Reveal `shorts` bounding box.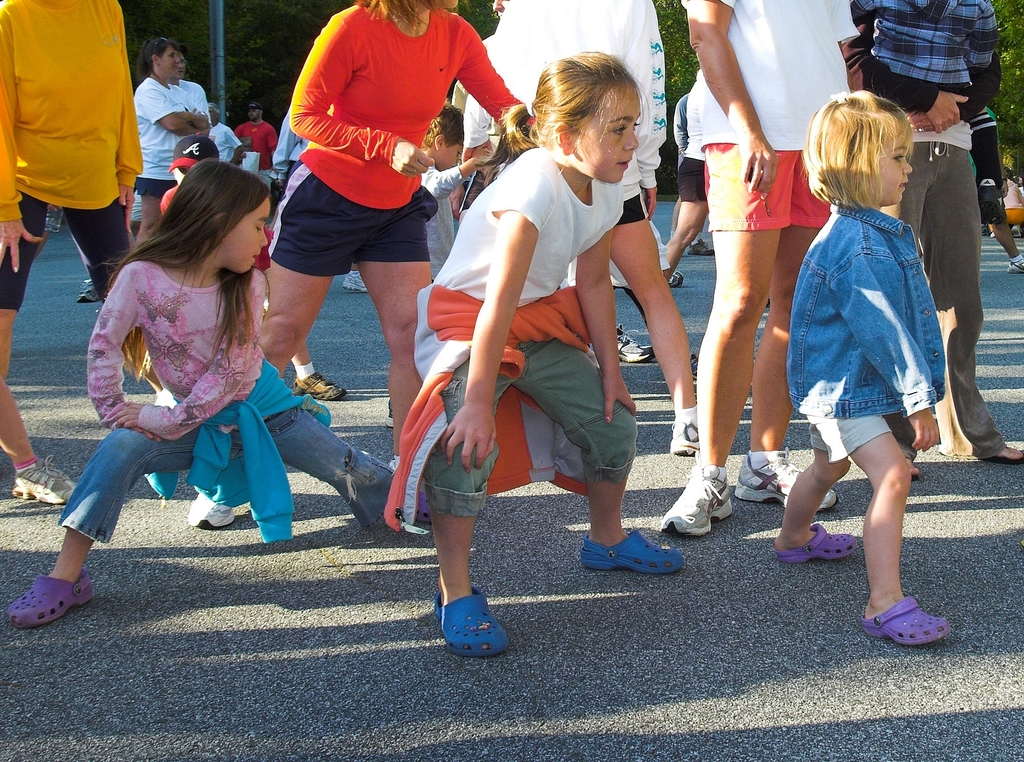
Revealed: bbox(267, 160, 438, 276).
